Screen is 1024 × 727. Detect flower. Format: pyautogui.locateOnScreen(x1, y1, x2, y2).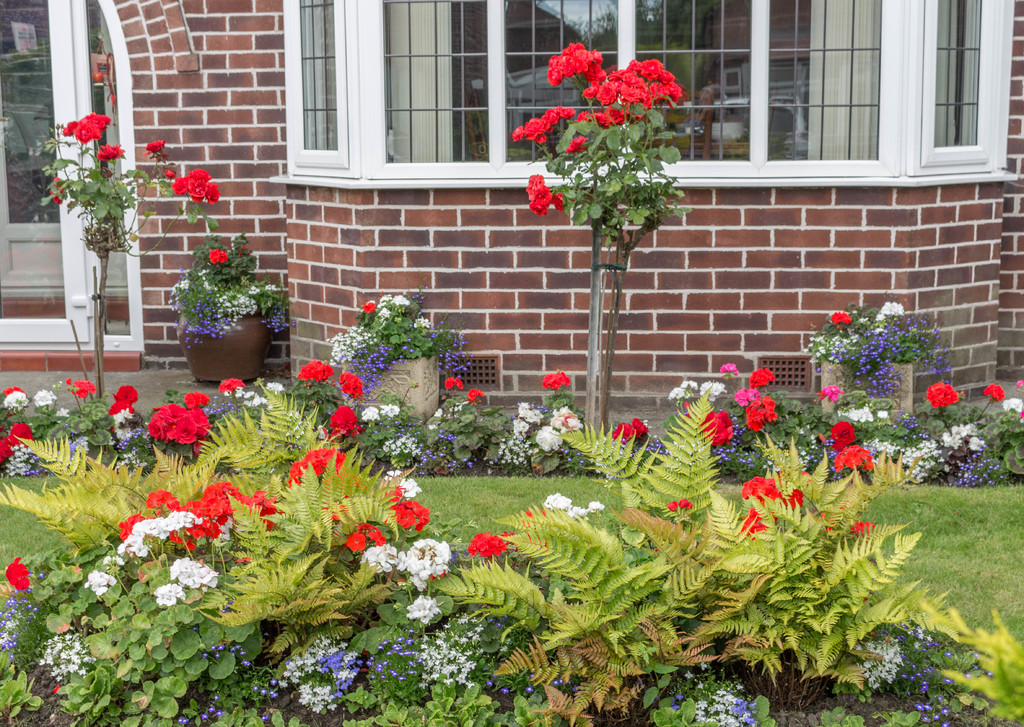
pyautogui.locateOnScreen(83, 571, 116, 602).
